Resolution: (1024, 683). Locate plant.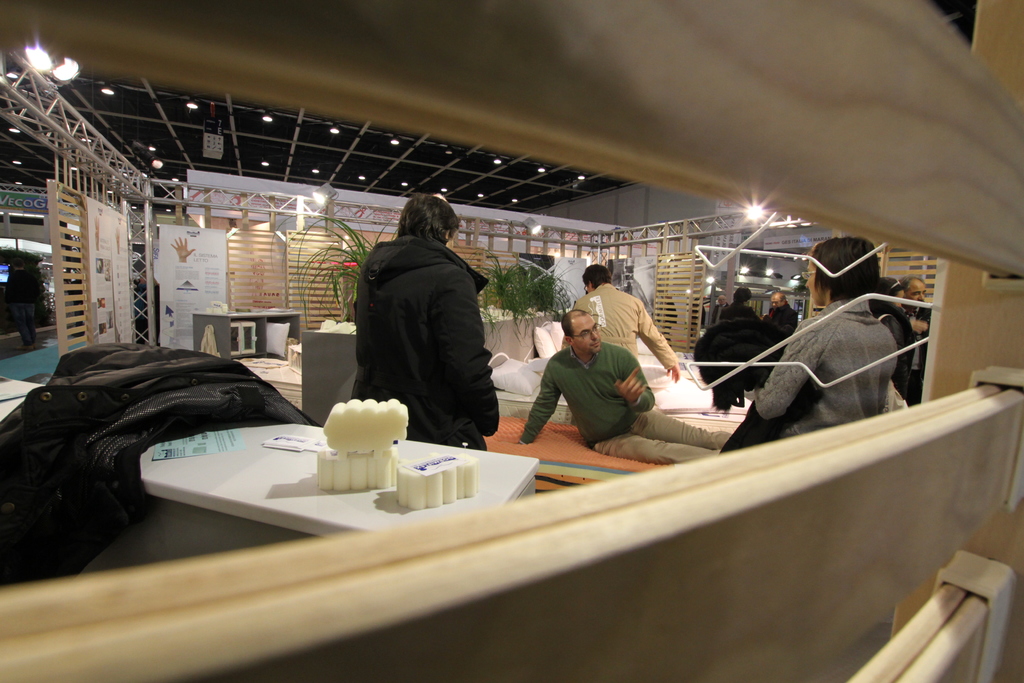
(476,247,572,342).
